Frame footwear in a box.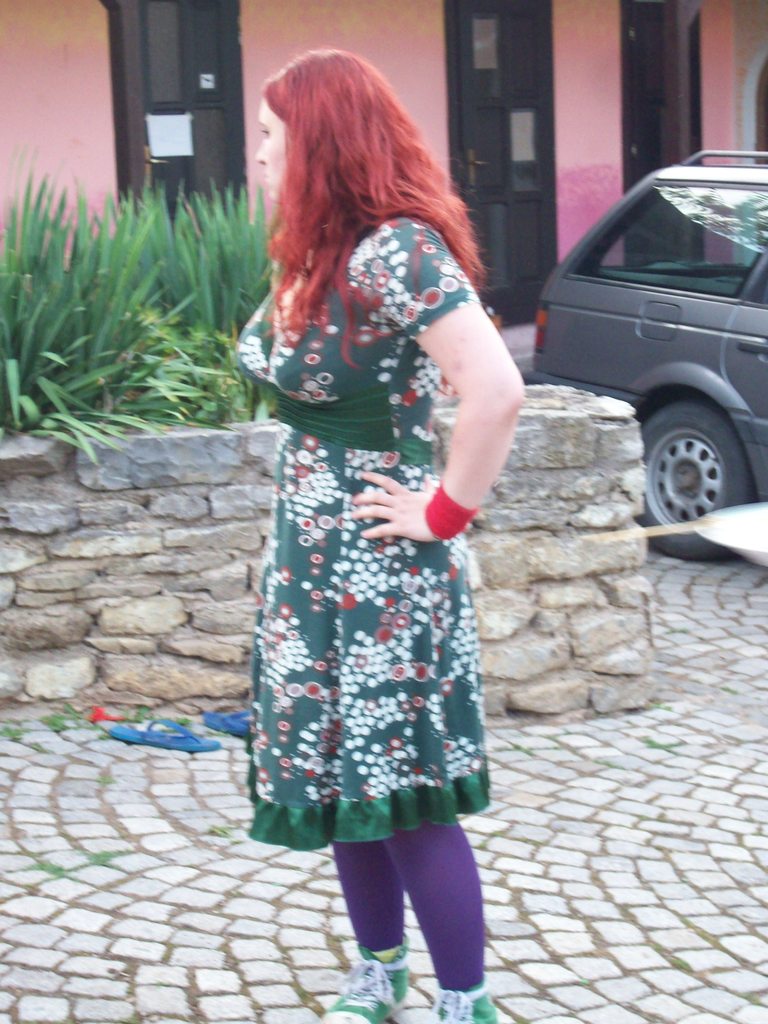
box=[326, 942, 407, 1023].
